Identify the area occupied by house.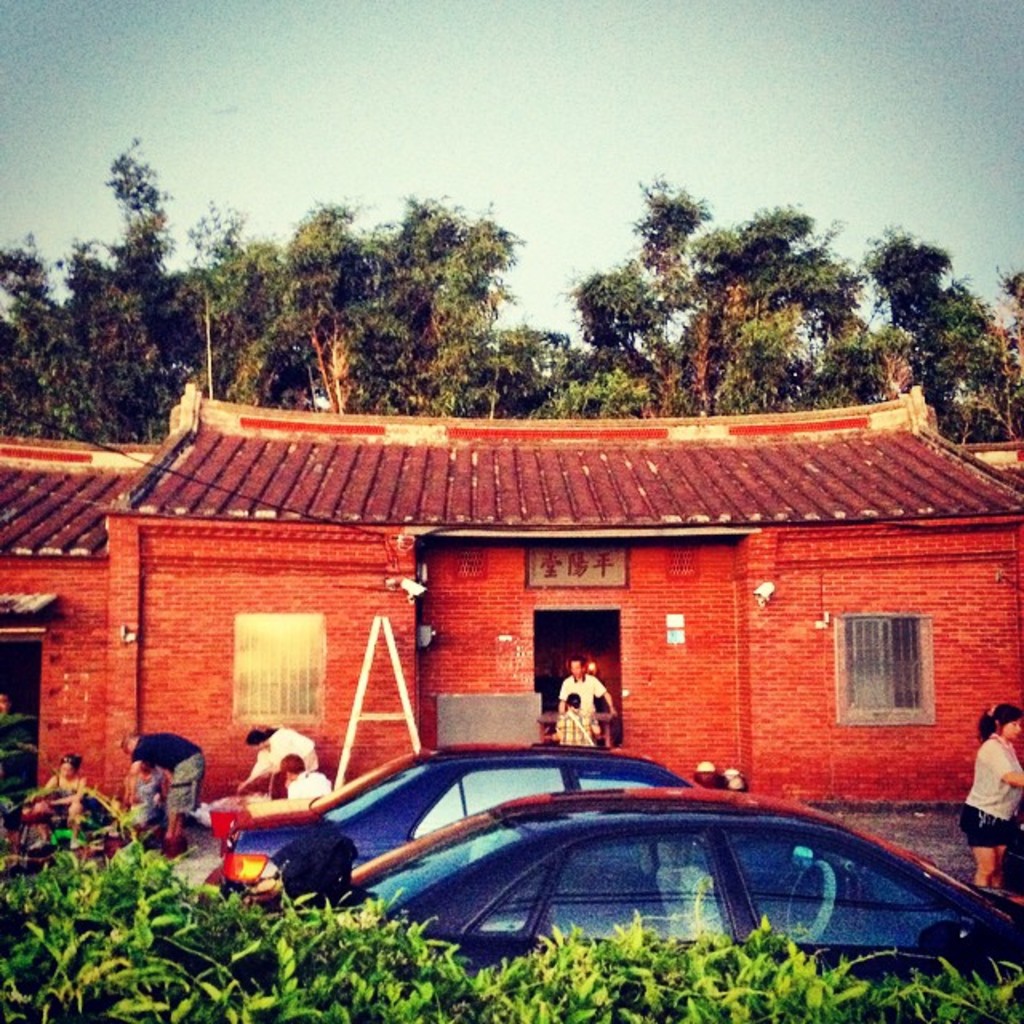
Area: left=0, top=309, right=1021, bottom=819.
